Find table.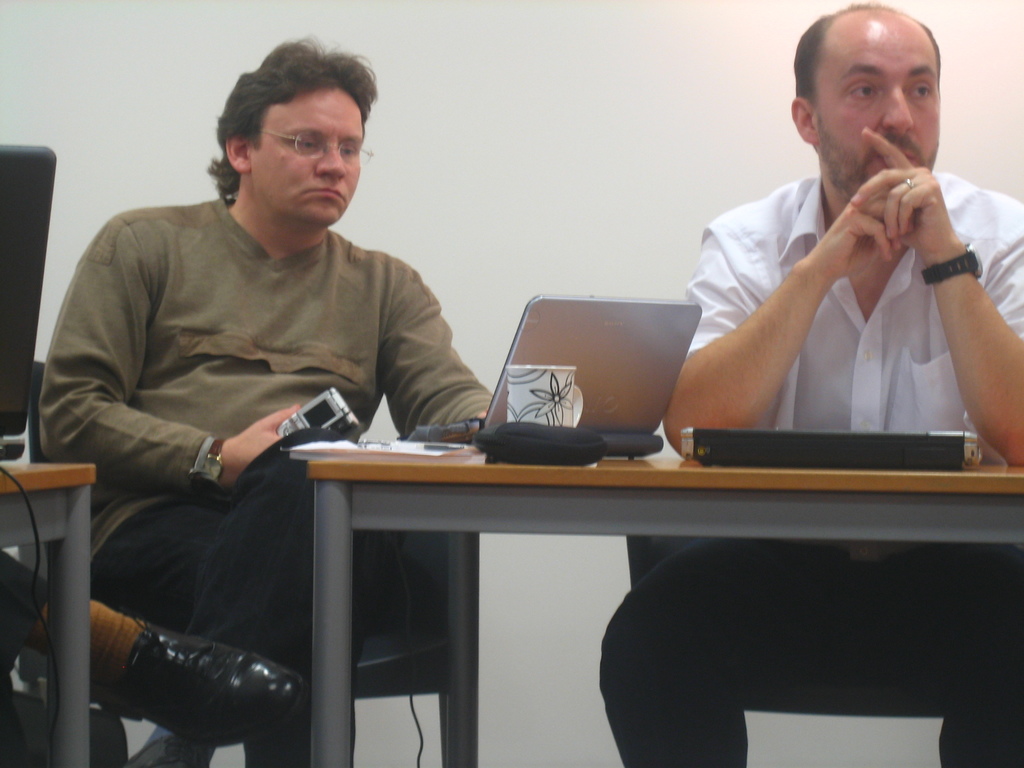
239, 401, 1005, 741.
